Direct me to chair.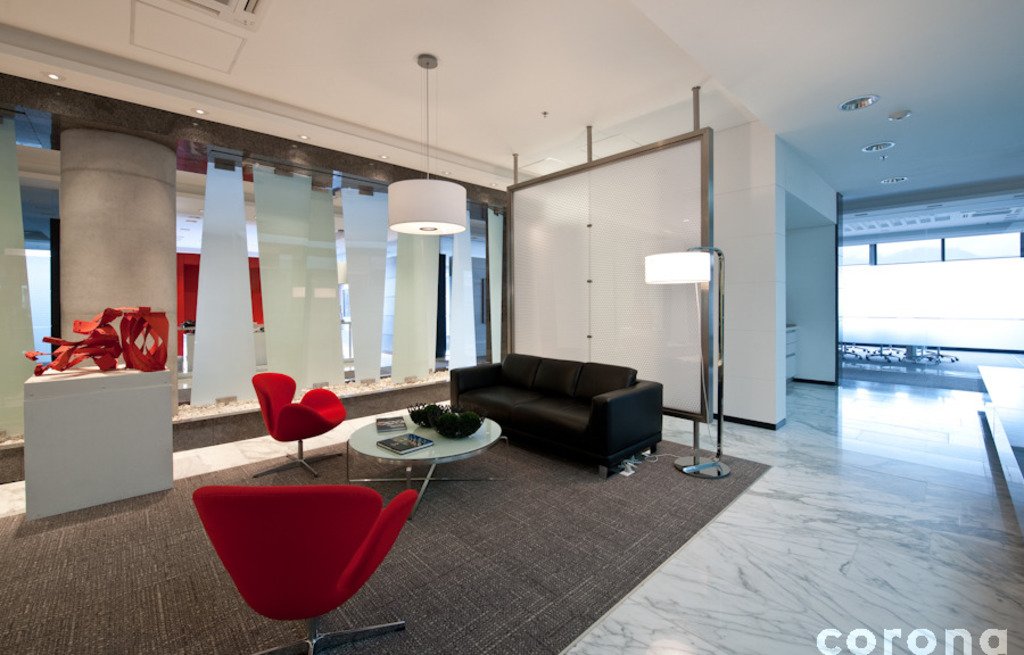
Direction: box(192, 486, 419, 654).
